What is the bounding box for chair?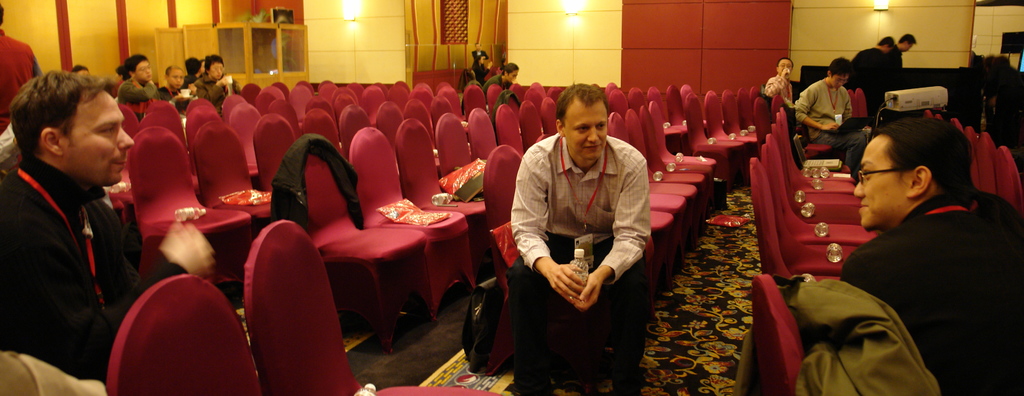
{"left": 404, "top": 98, "right": 435, "bottom": 141}.
